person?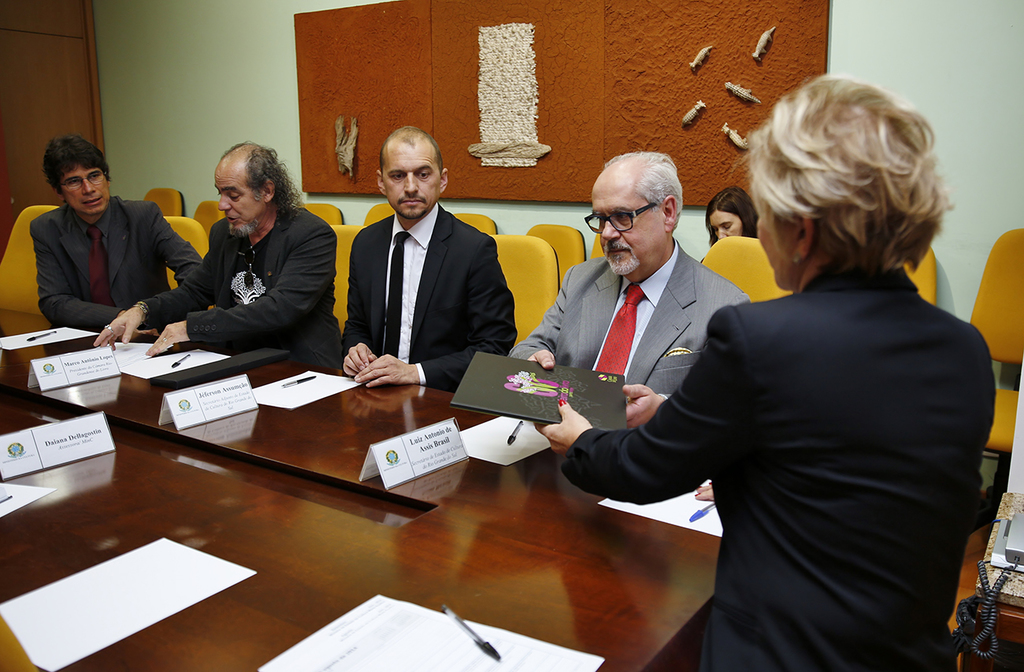
532:73:1002:671
